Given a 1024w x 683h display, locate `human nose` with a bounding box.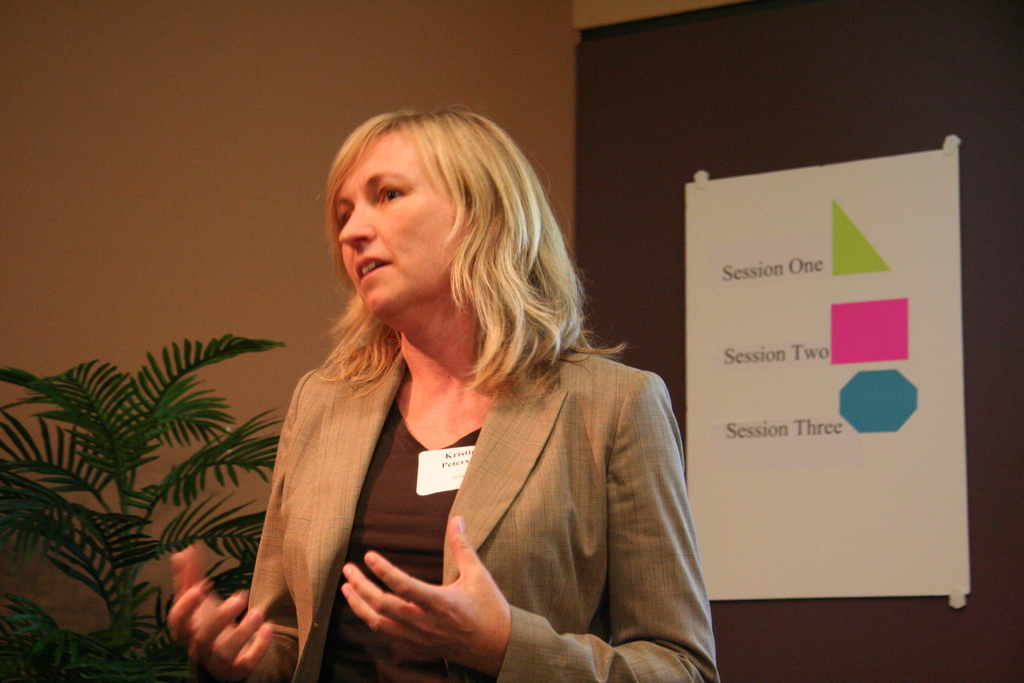
Located: left=337, top=204, right=378, bottom=249.
